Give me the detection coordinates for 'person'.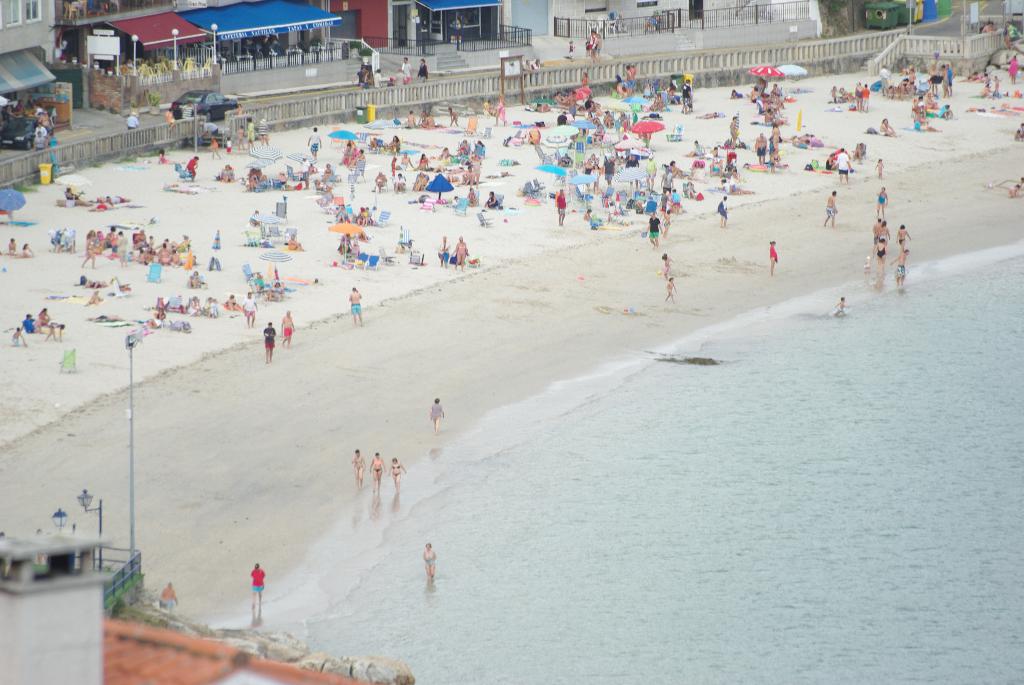
select_region(769, 240, 780, 274).
